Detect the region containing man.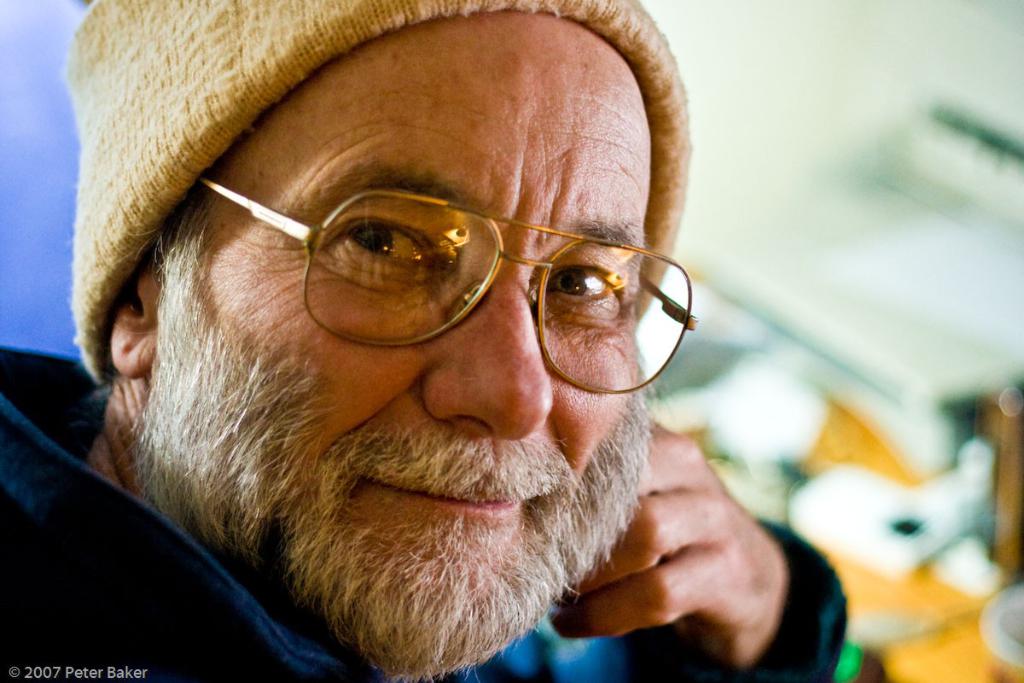
<bbox>2, 0, 859, 682</bbox>.
